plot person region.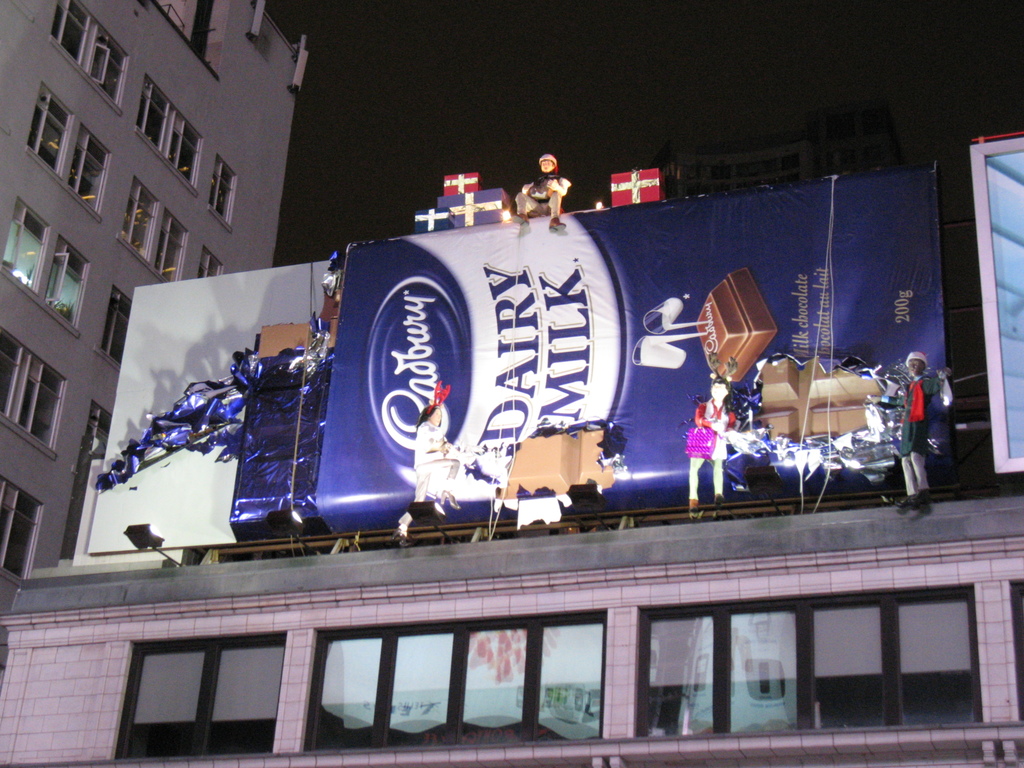
Plotted at 896,355,956,509.
